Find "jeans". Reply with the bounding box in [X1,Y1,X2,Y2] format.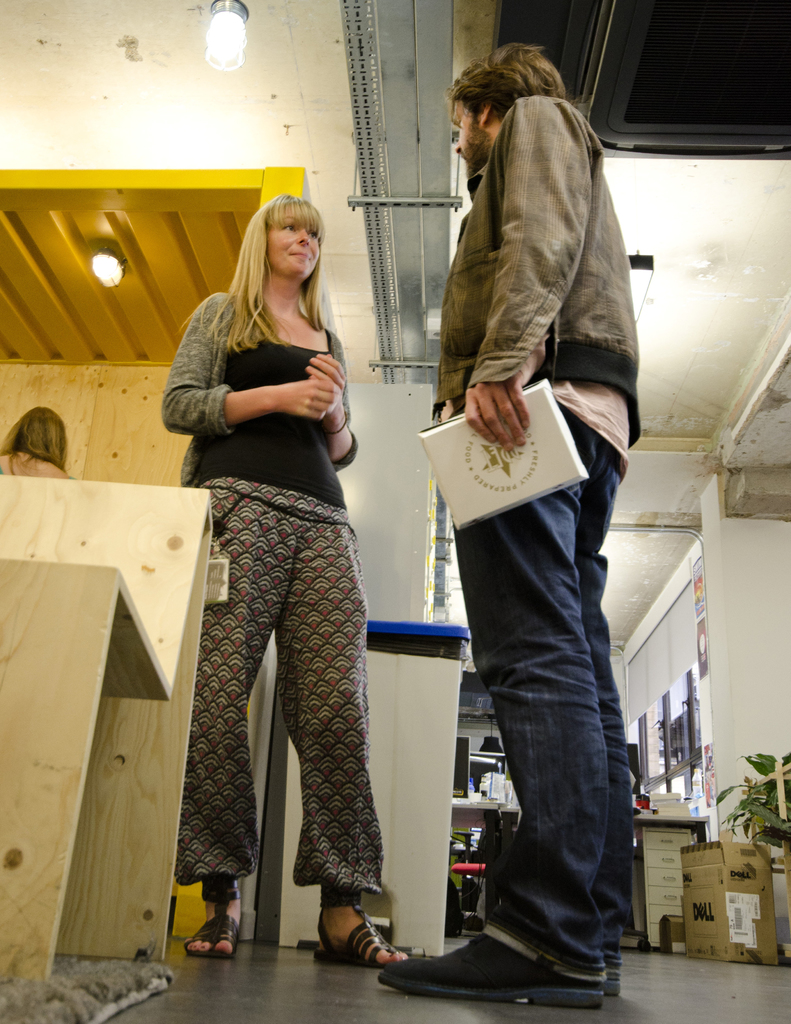
[452,400,638,977].
